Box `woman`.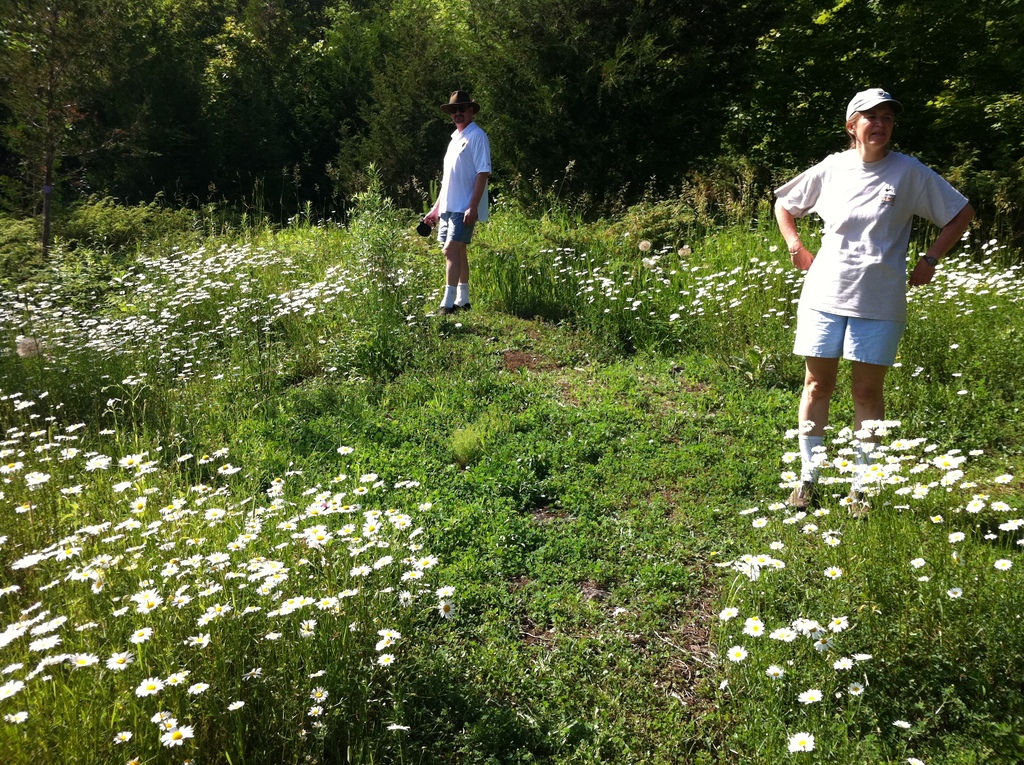
764,104,974,485.
